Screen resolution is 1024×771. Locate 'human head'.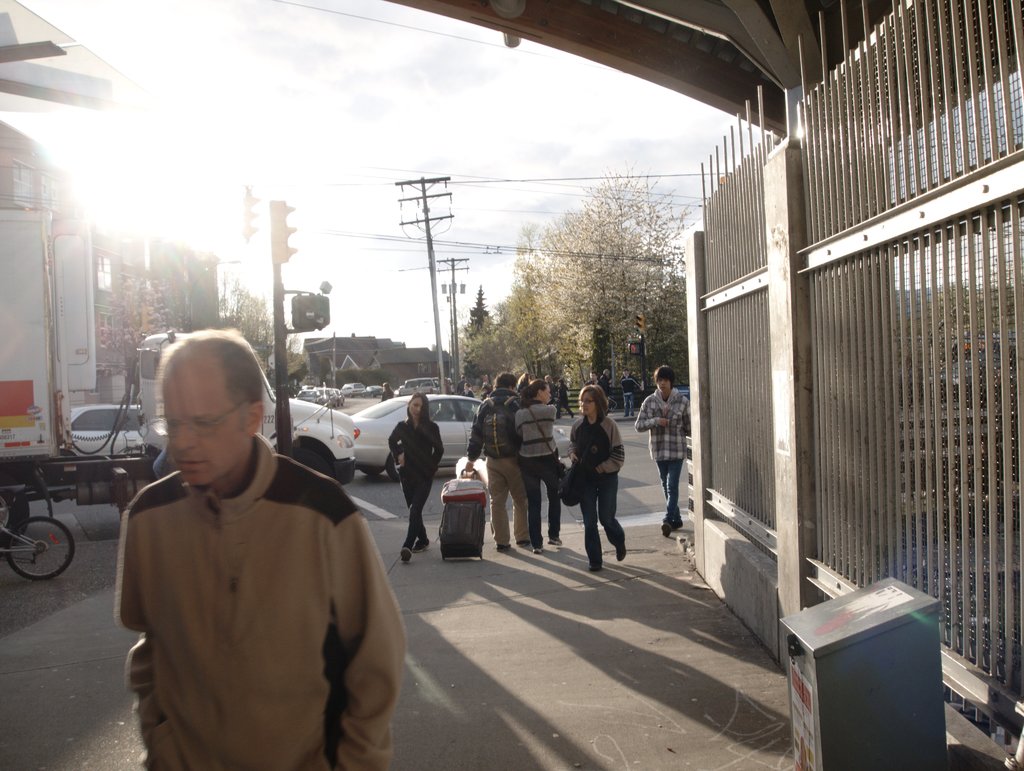
[602,369,612,377].
